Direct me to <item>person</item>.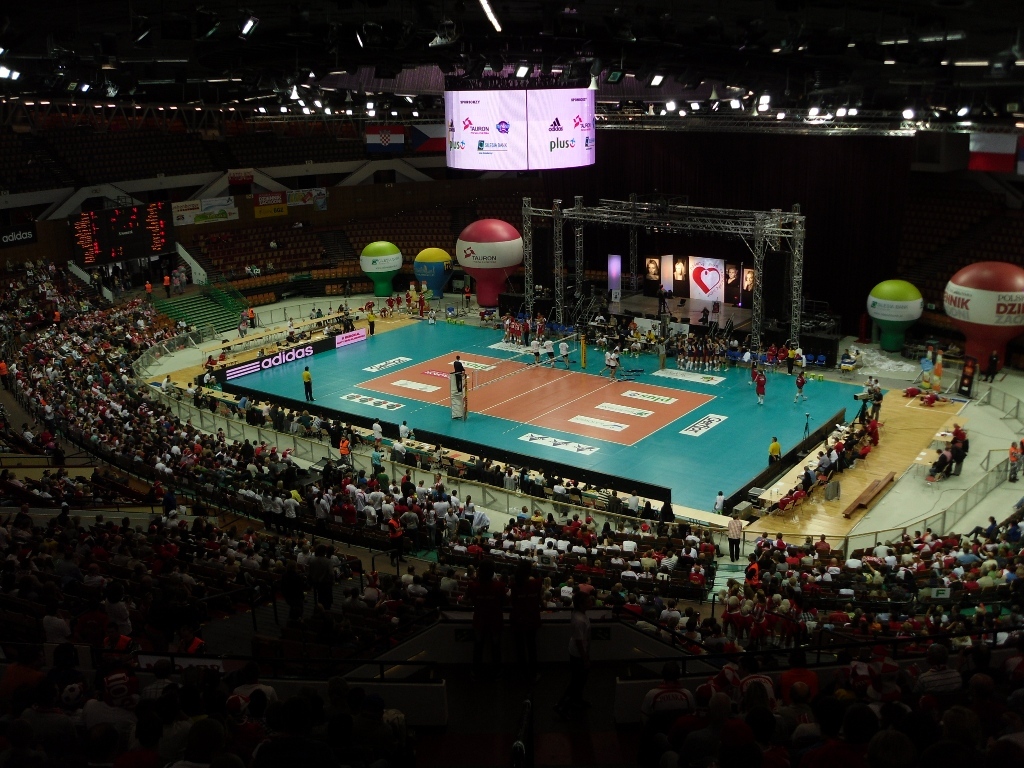
Direction: [612, 491, 620, 511].
